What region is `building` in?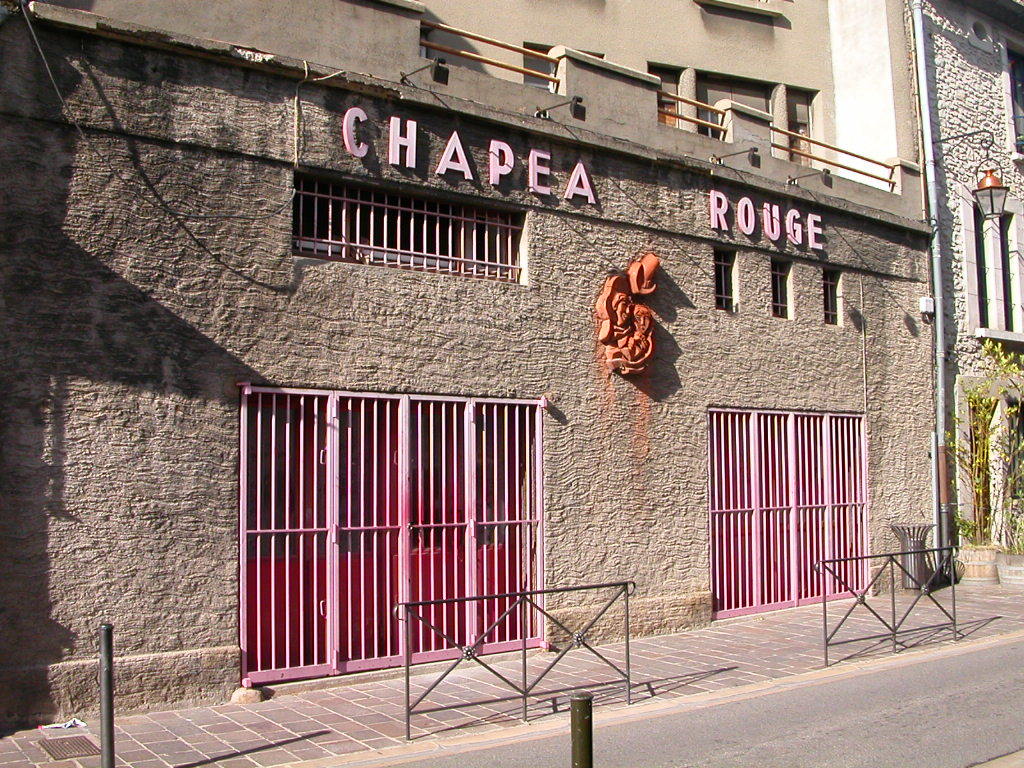
{"left": 907, "top": 0, "right": 1023, "bottom": 556}.
